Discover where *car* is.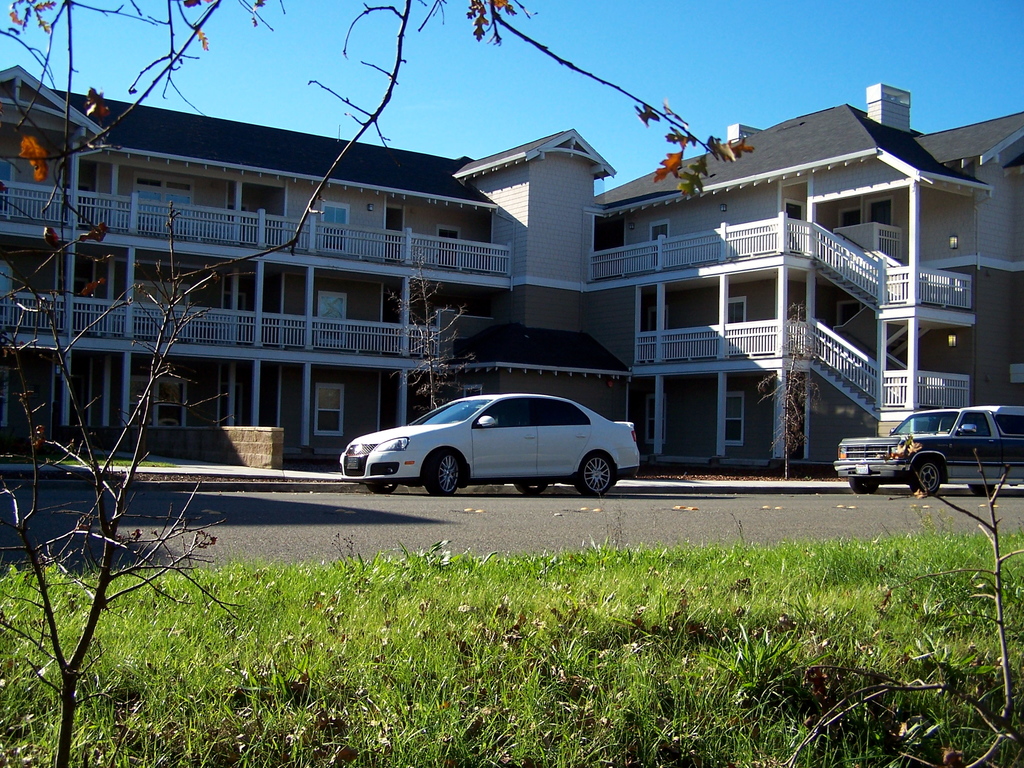
Discovered at bbox(834, 409, 1023, 494).
